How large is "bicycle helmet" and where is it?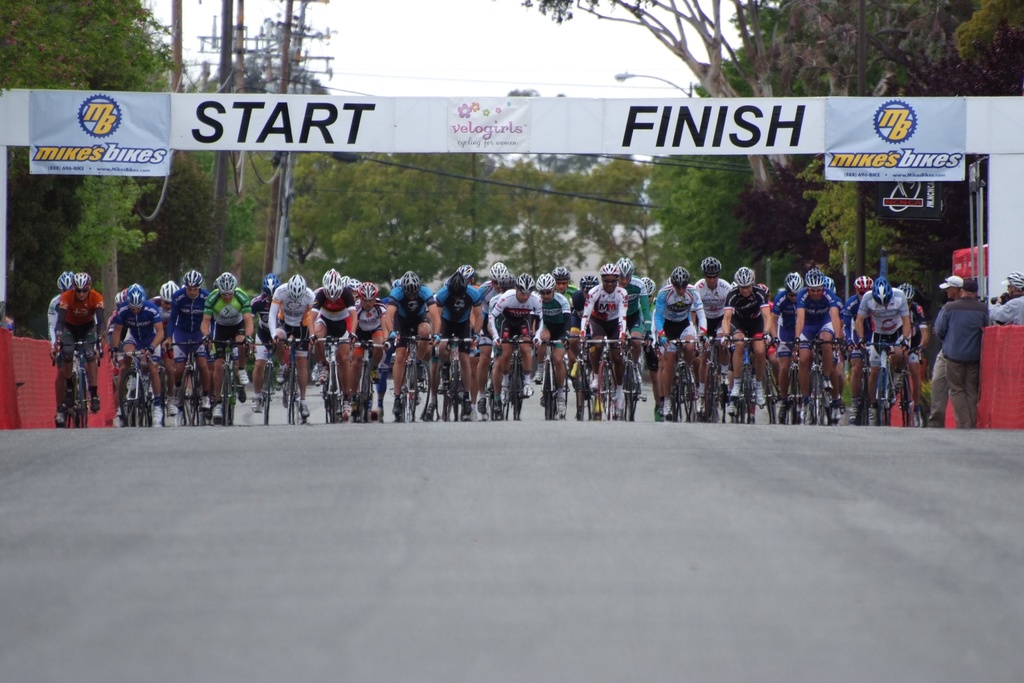
Bounding box: 578, 275, 598, 293.
